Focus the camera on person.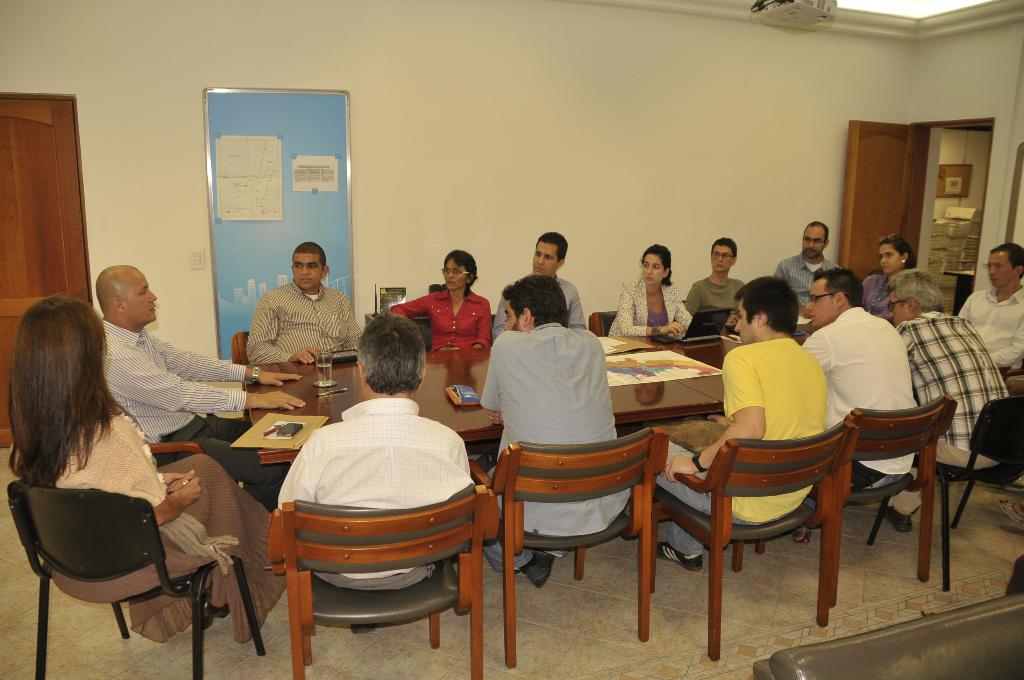
Focus region: select_region(769, 216, 838, 306).
